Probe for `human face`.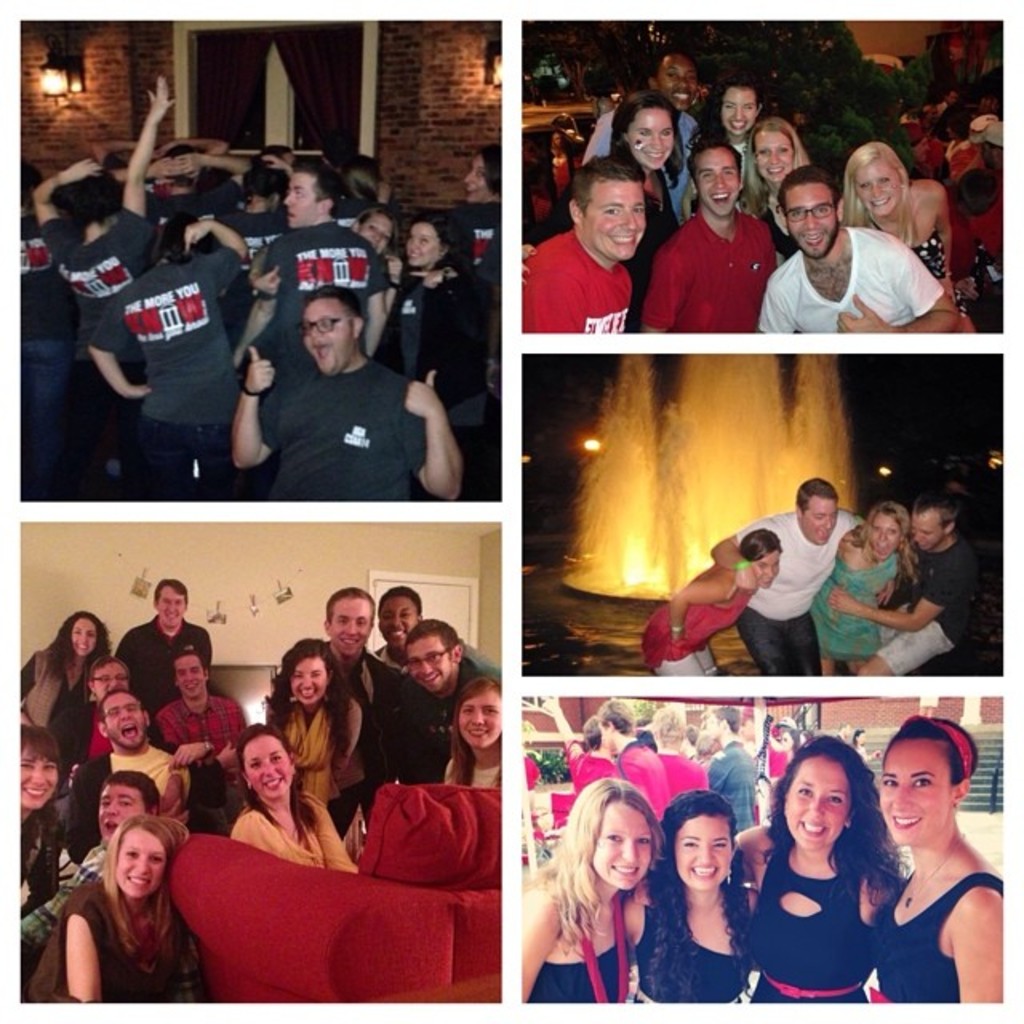
Probe result: <region>14, 742, 61, 814</region>.
